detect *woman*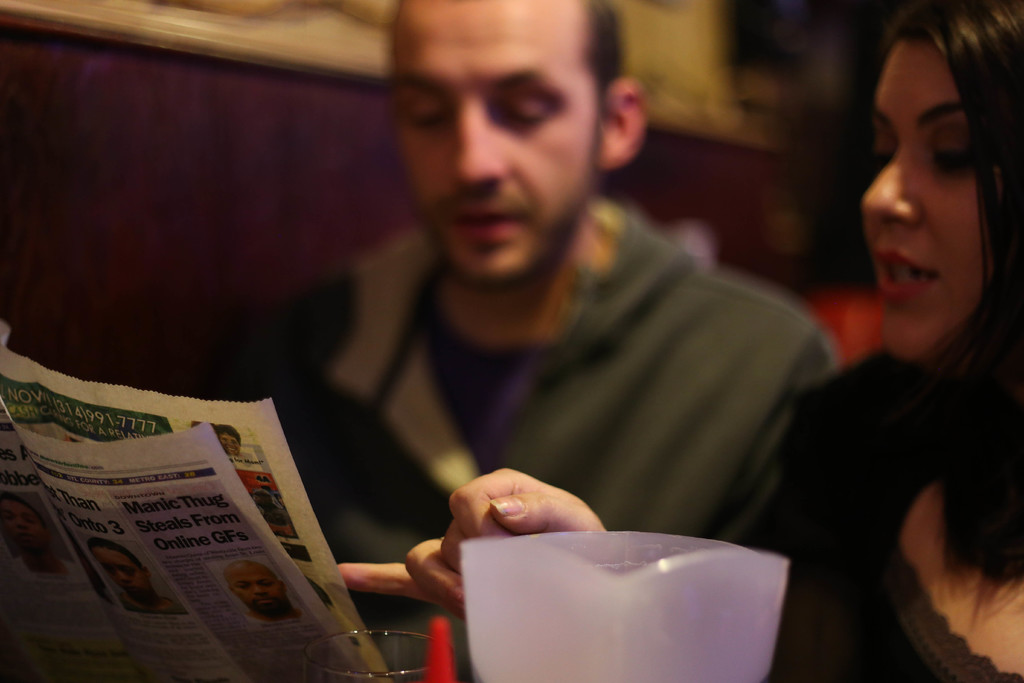
[341, 0, 1023, 682]
